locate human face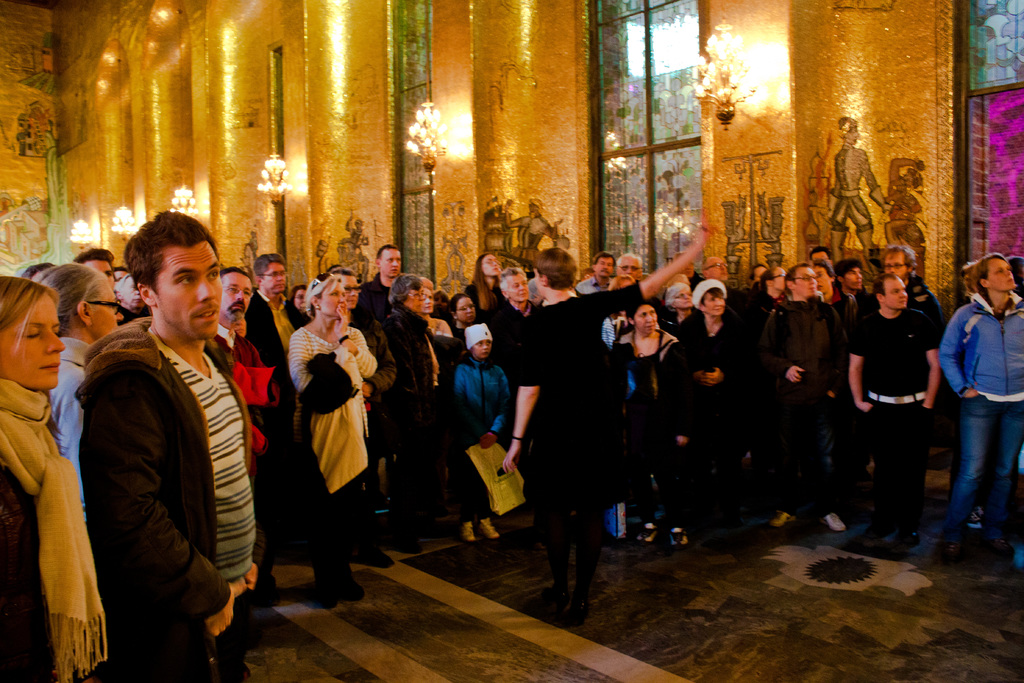
<box>90,286,123,338</box>
